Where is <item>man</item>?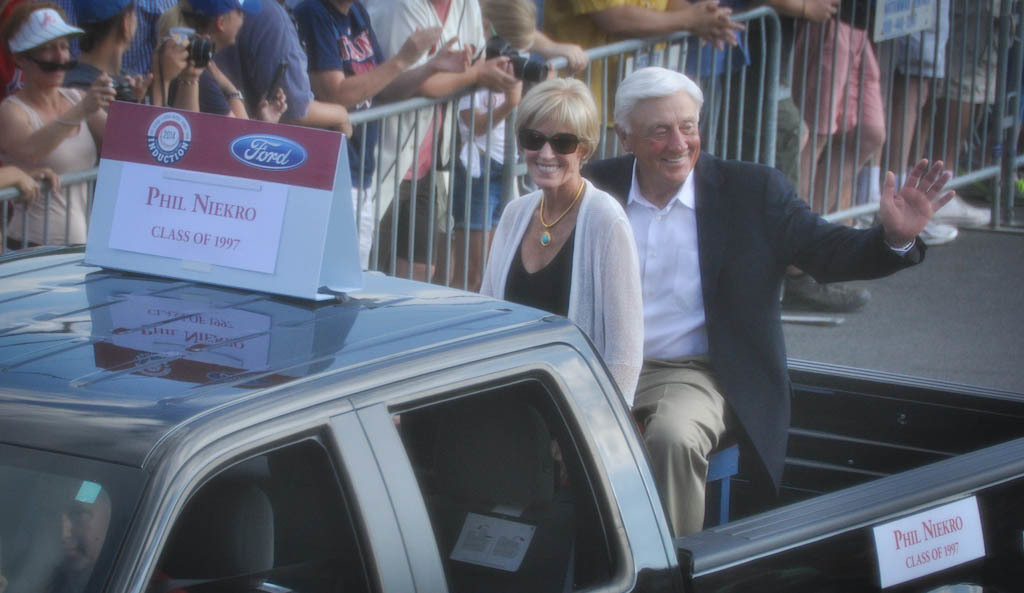
{"x1": 305, "y1": 0, "x2": 468, "y2": 256}.
